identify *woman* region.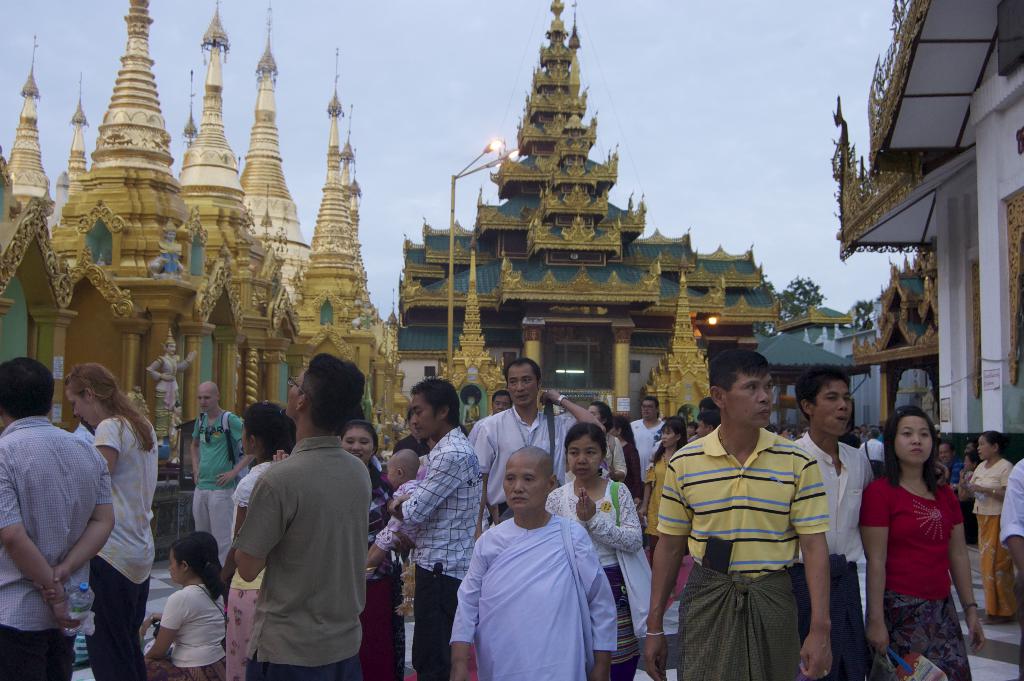
Region: [860,394,988,675].
